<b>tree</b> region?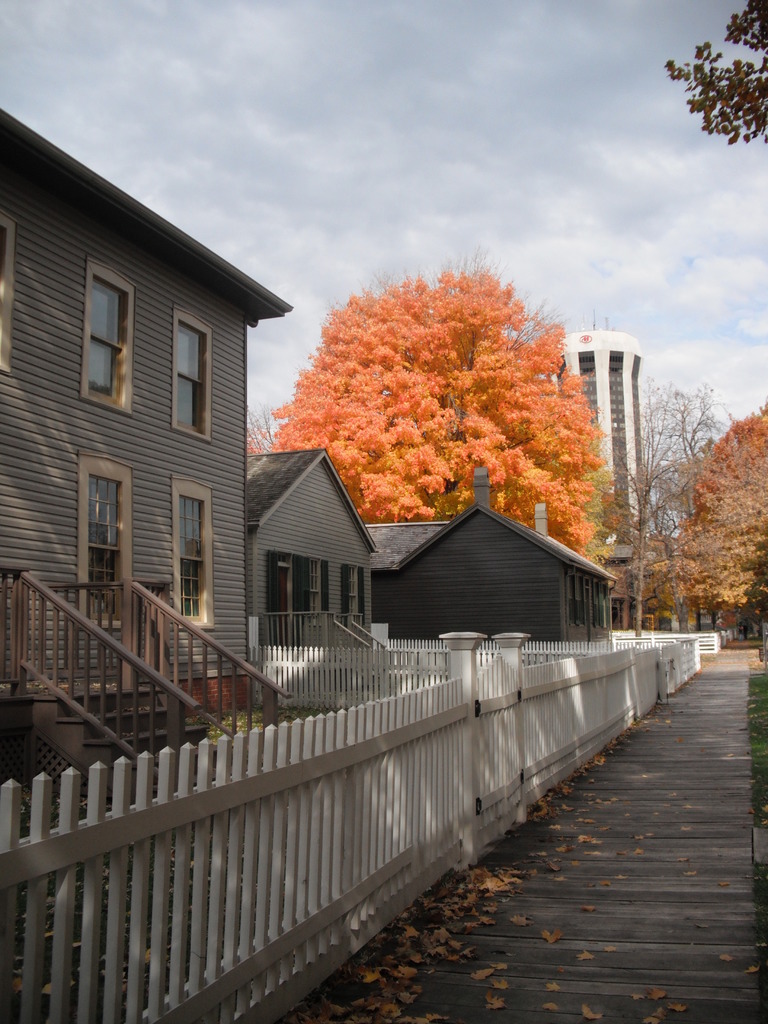
bbox(243, 401, 279, 456)
